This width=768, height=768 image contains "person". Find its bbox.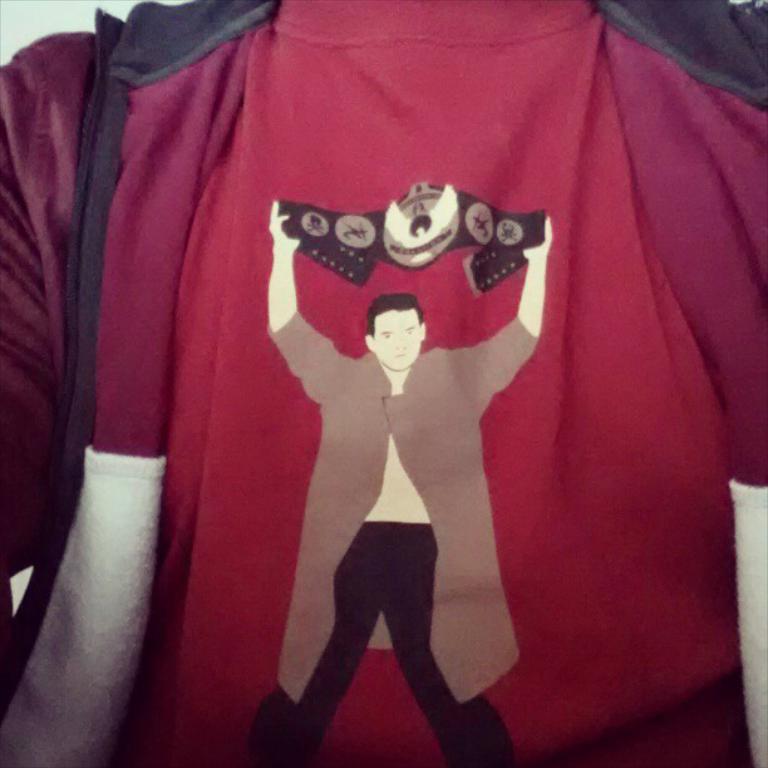
region(247, 198, 551, 767).
